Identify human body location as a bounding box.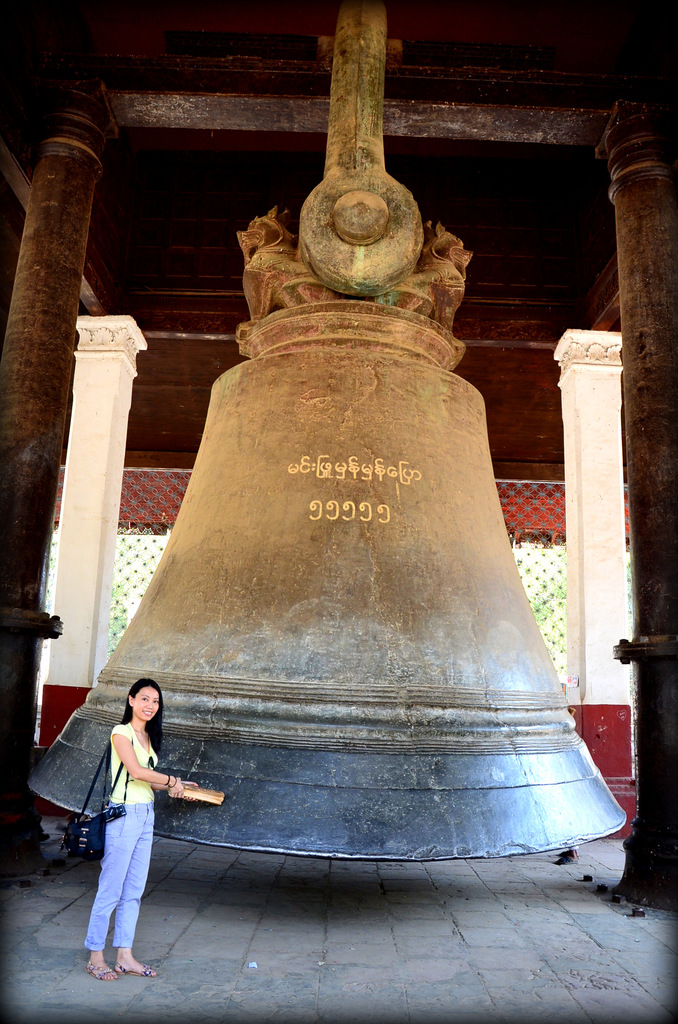
rect(84, 666, 188, 938).
